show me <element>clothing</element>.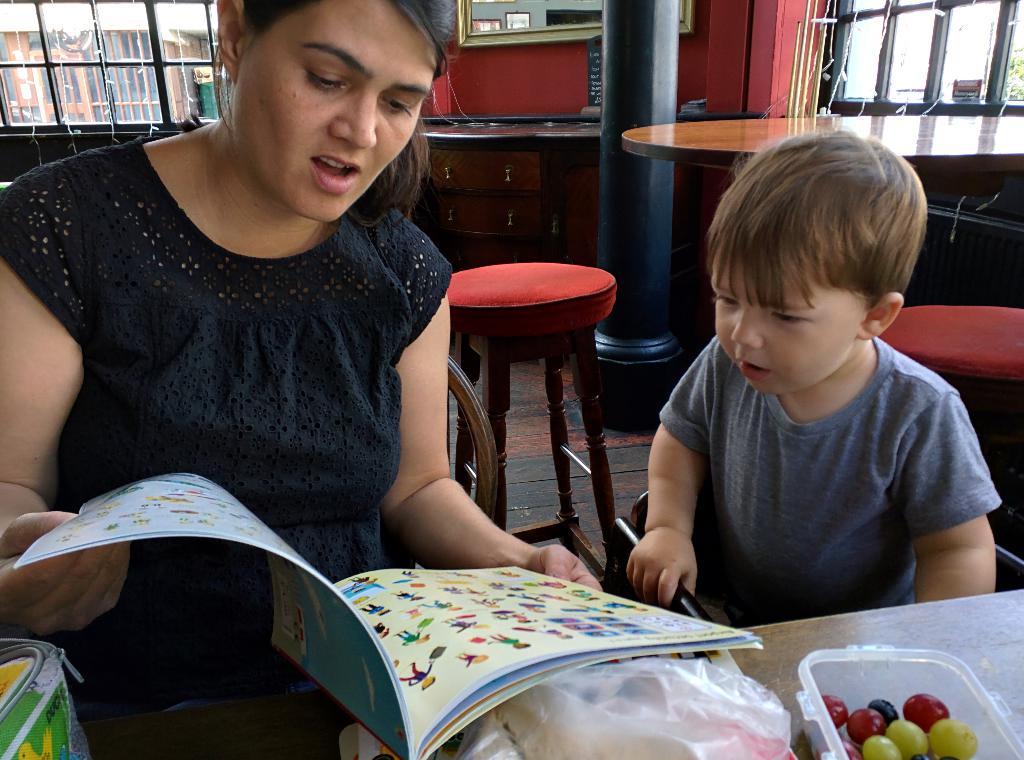
<element>clothing</element> is here: l=653, t=331, r=1003, b=630.
